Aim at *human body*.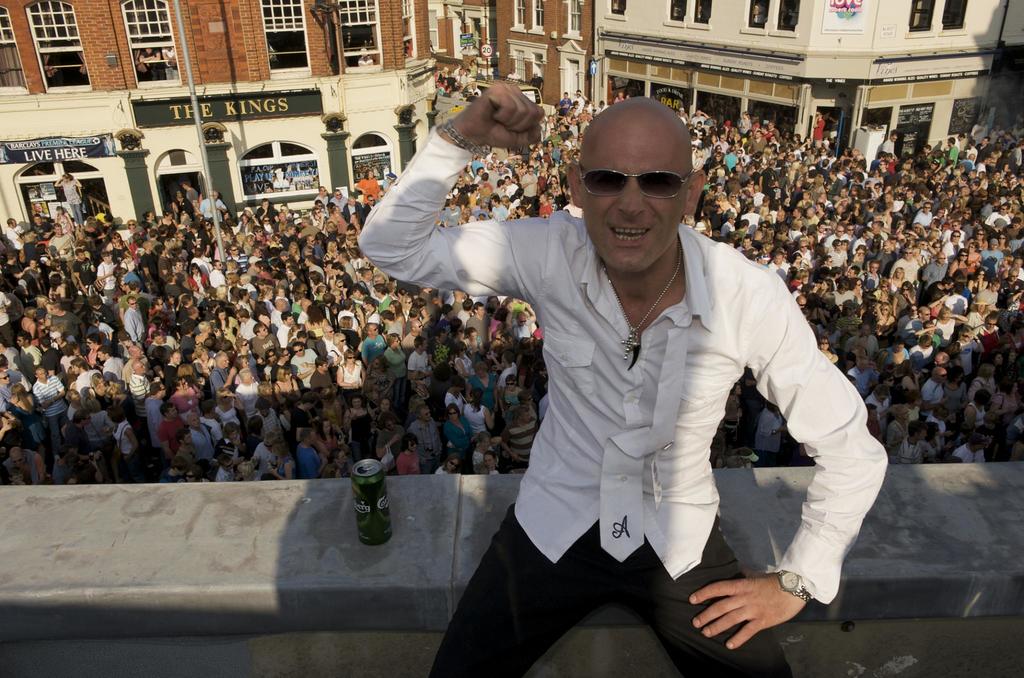
Aimed at {"left": 923, "top": 145, "right": 934, "bottom": 156}.
